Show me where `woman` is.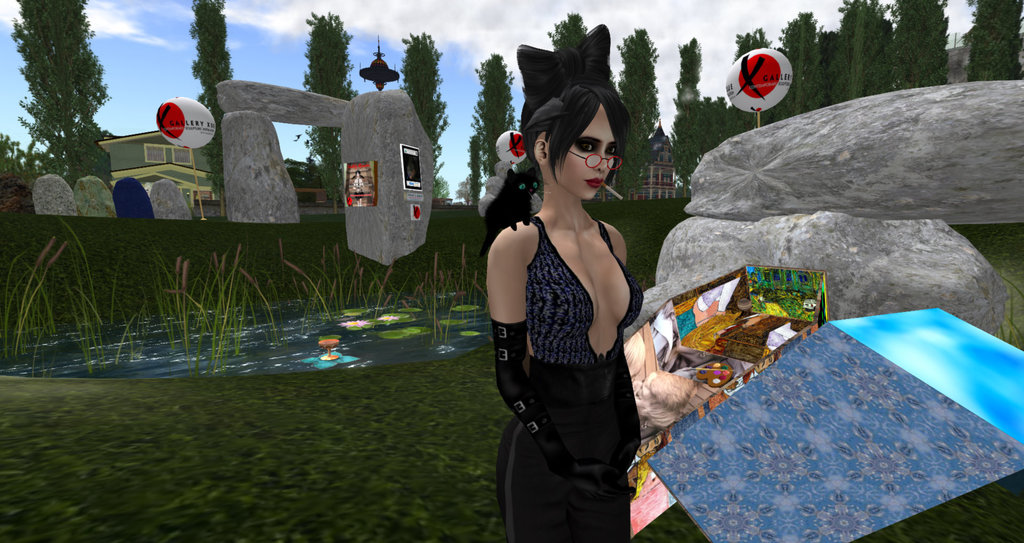
`woman` is at [x1=484, y1=85, x2=645, y2=542].
